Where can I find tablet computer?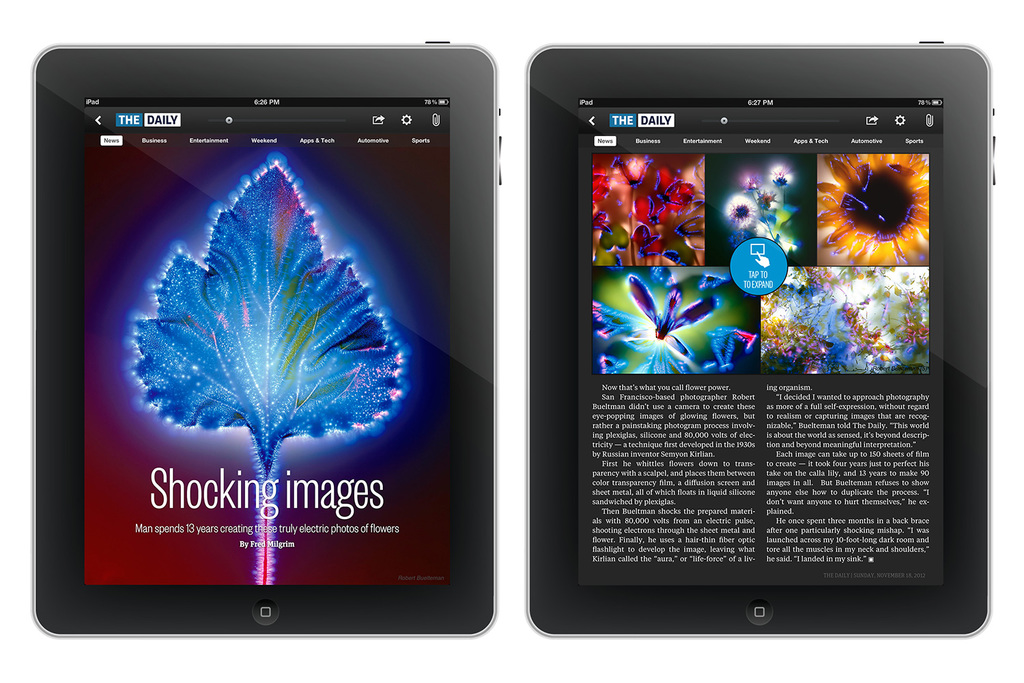
You can find it at [left=35, top=40, right=504, bottom=639].
